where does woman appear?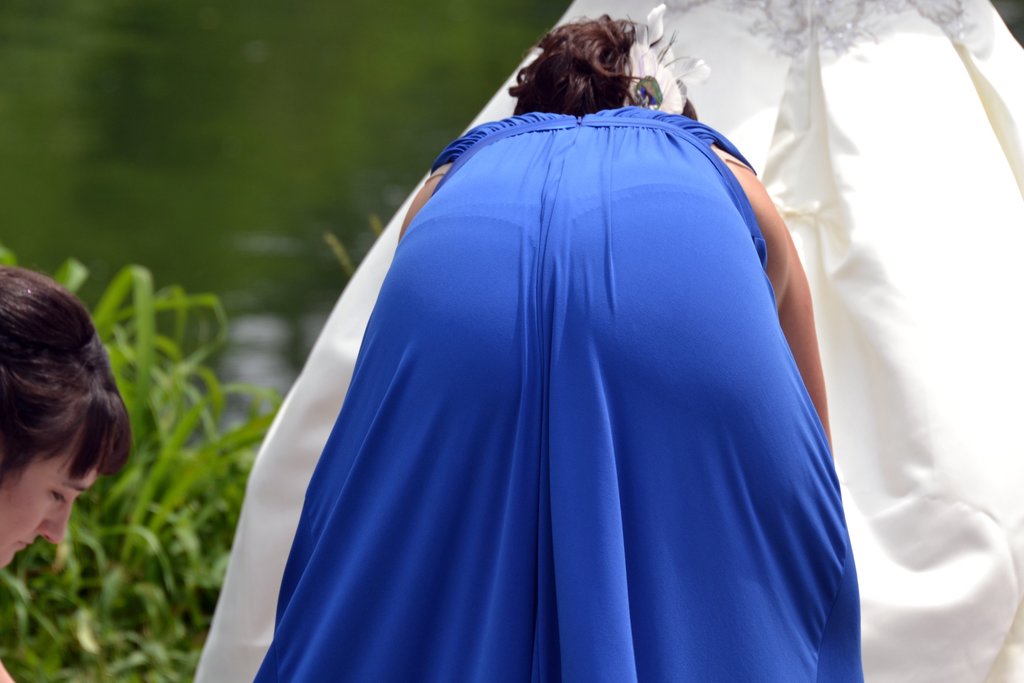
Appears at {"x1": 0, "y1": 263, "x2": 134, "y2": 682}.
